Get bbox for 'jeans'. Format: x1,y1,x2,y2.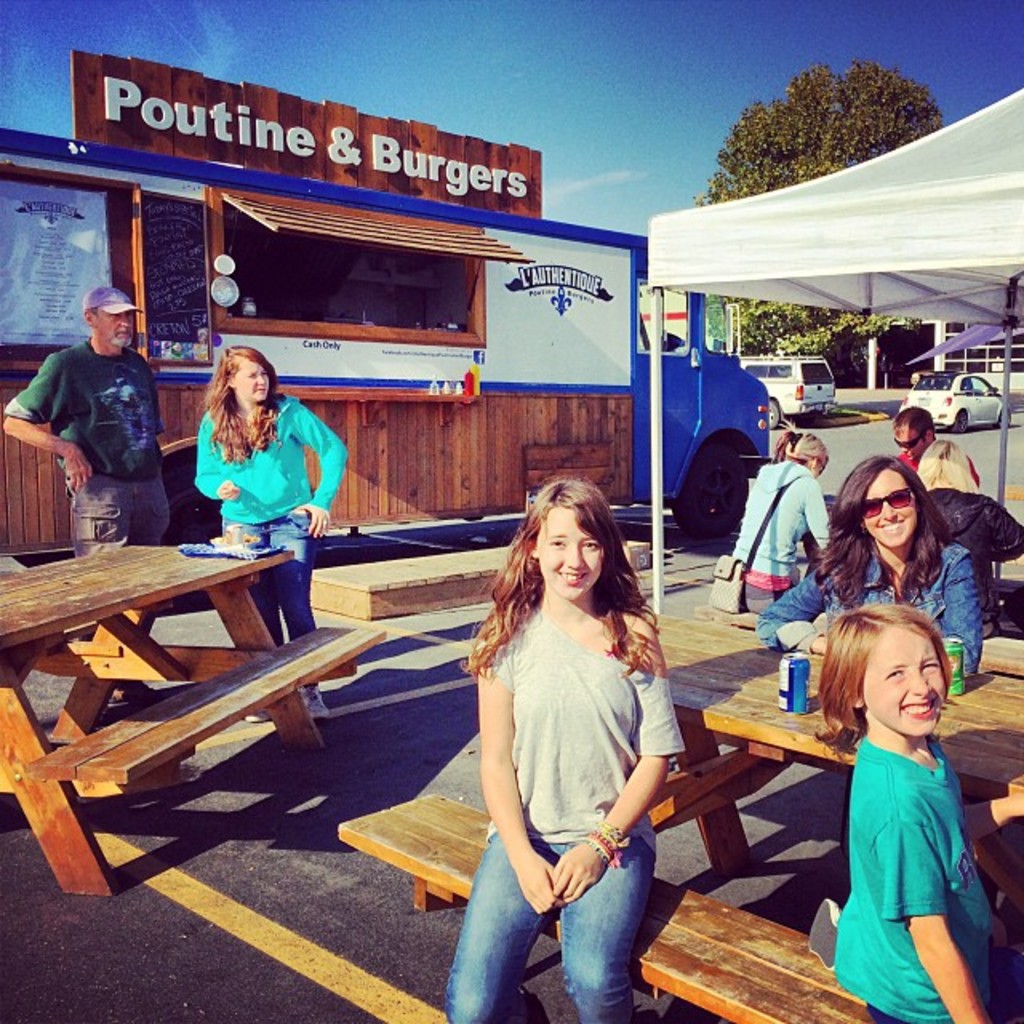
70,469,178,562.
